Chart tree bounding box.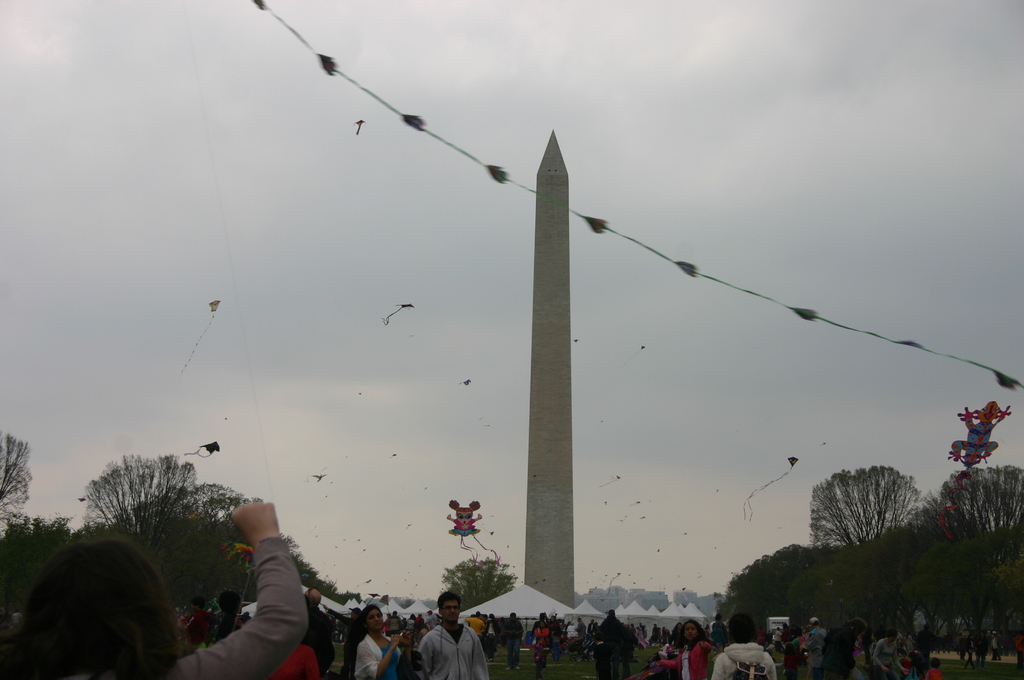
Charted: 440, 547, 550, 626.
